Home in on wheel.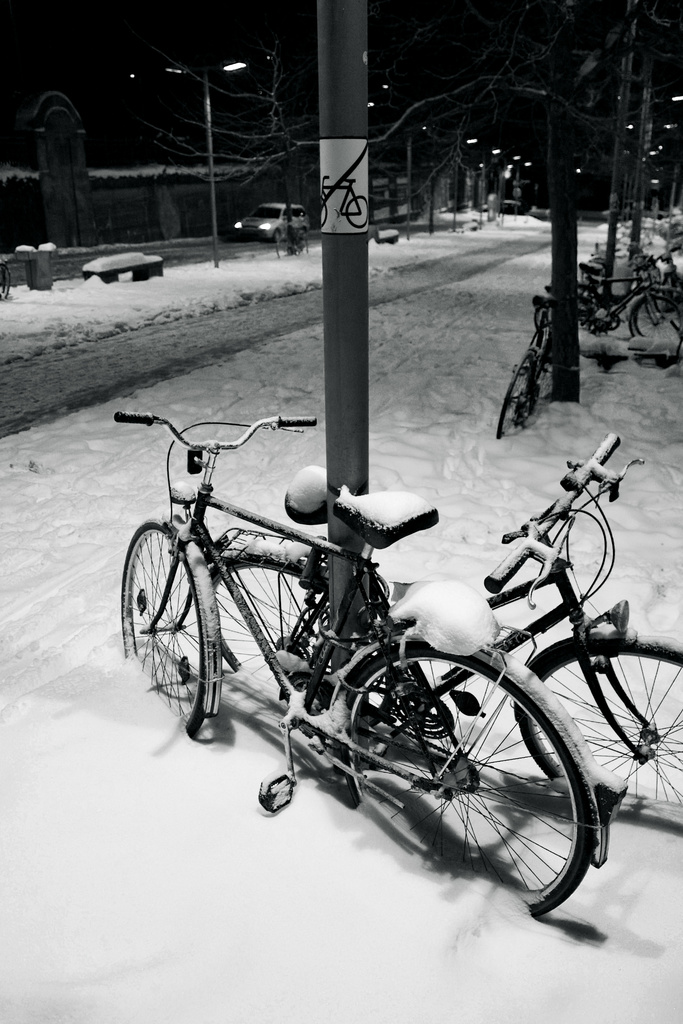
Homed in at bbox(123, 518, 209, 742).
